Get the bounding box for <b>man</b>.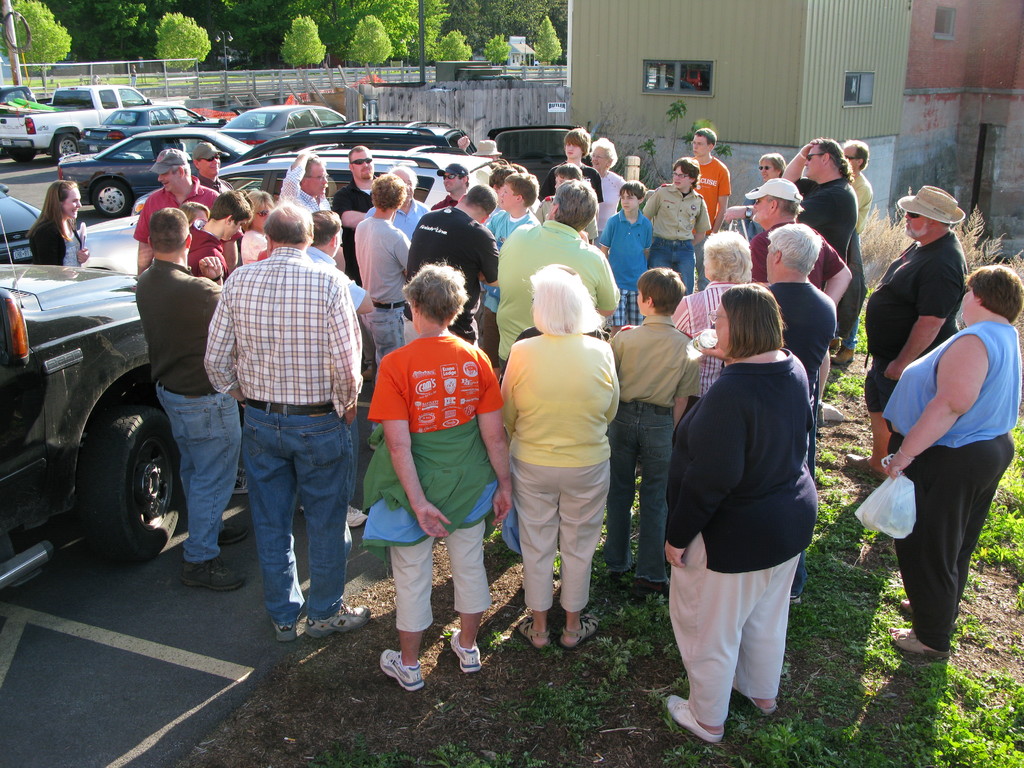
778,138,856,255.
